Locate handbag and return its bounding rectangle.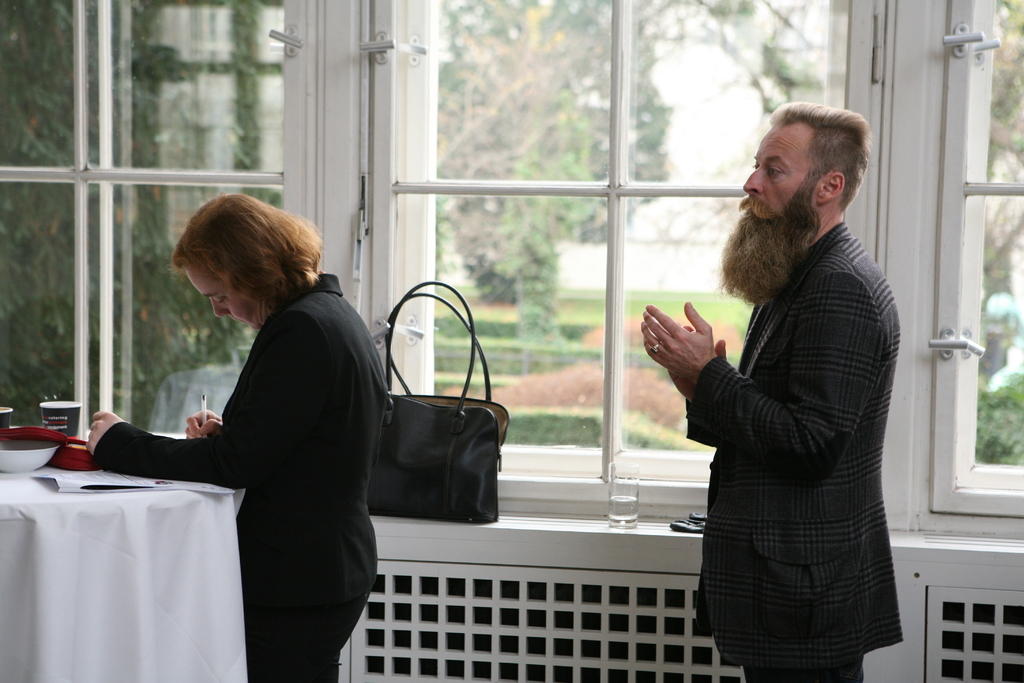
pyautogui.locateOnScreen(371, 279, 507, 522).
